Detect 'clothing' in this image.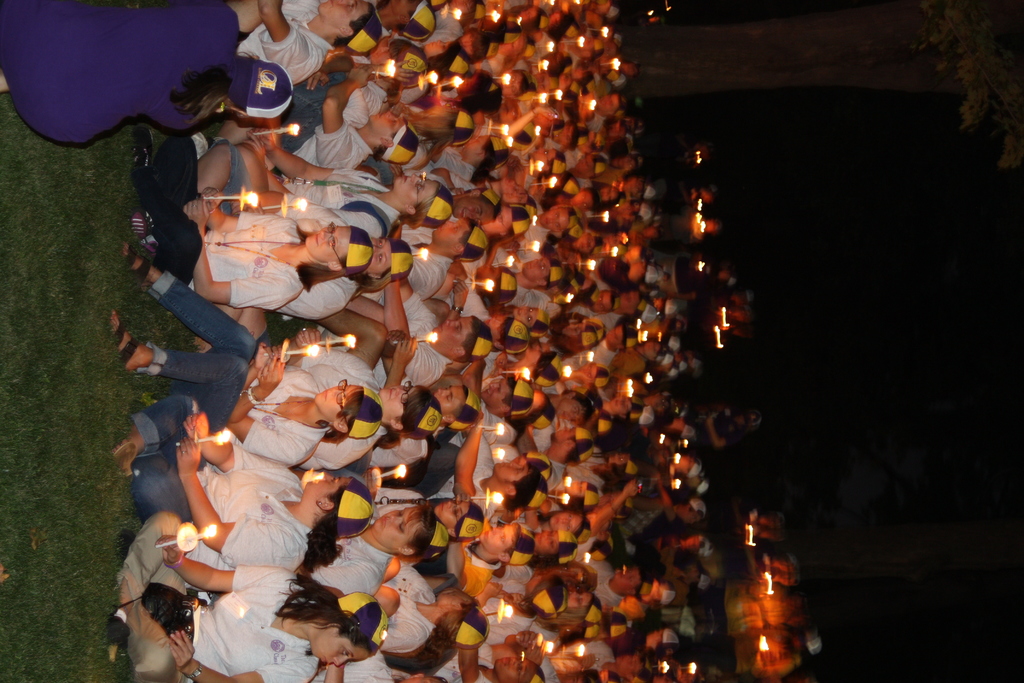
Detection: region(364, 552, 440, 657).
